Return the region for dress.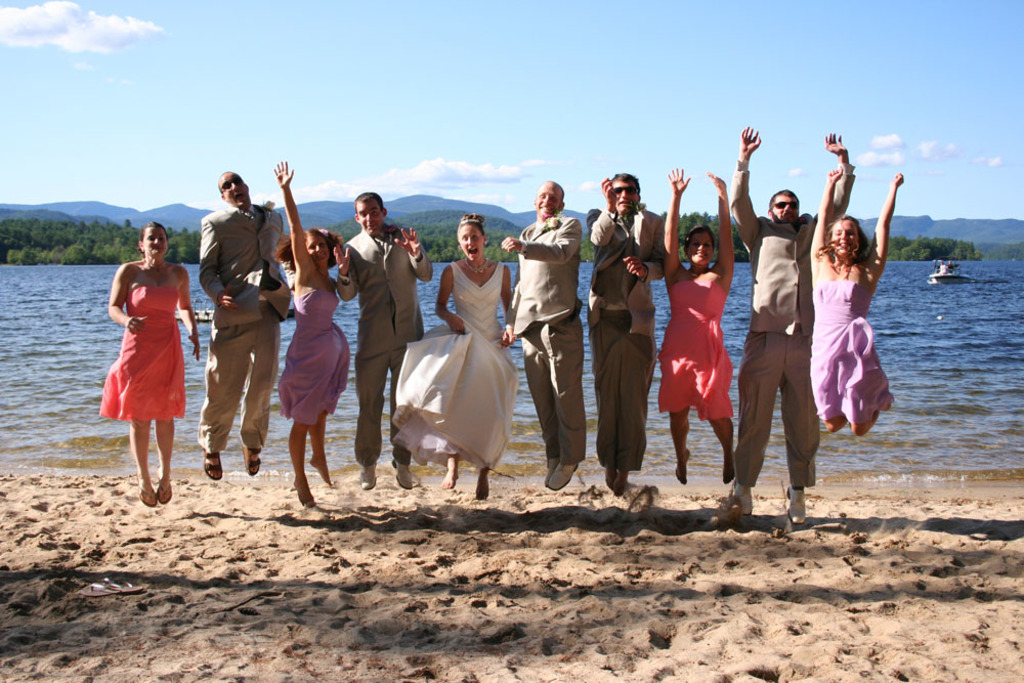
Rect(279, 280, 354, 425).
